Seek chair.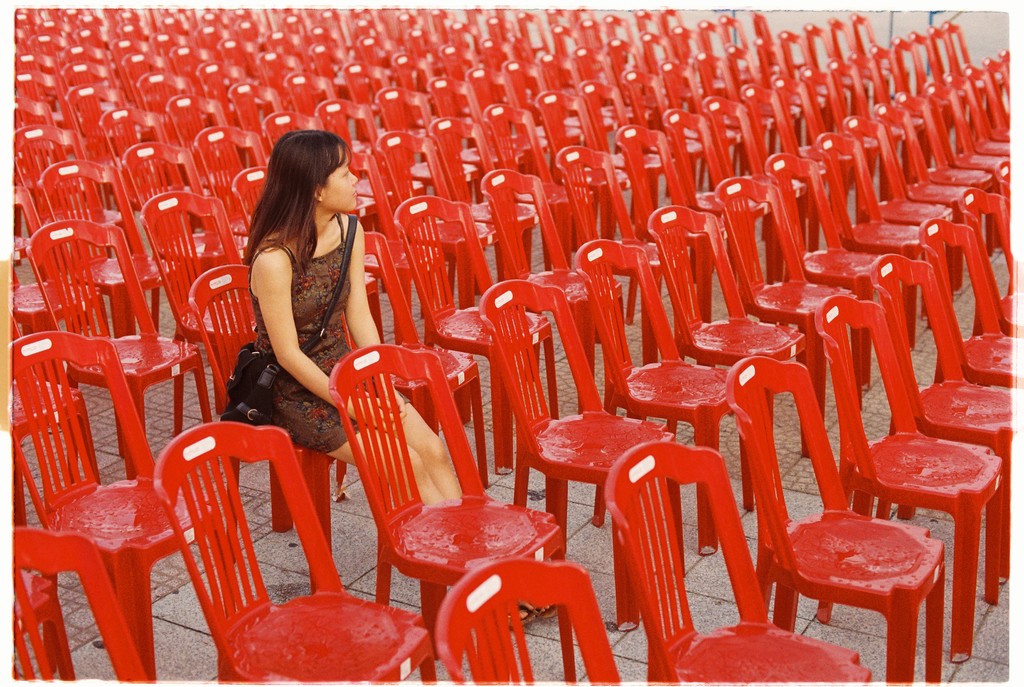
rect(763, 152, 916, 400).
